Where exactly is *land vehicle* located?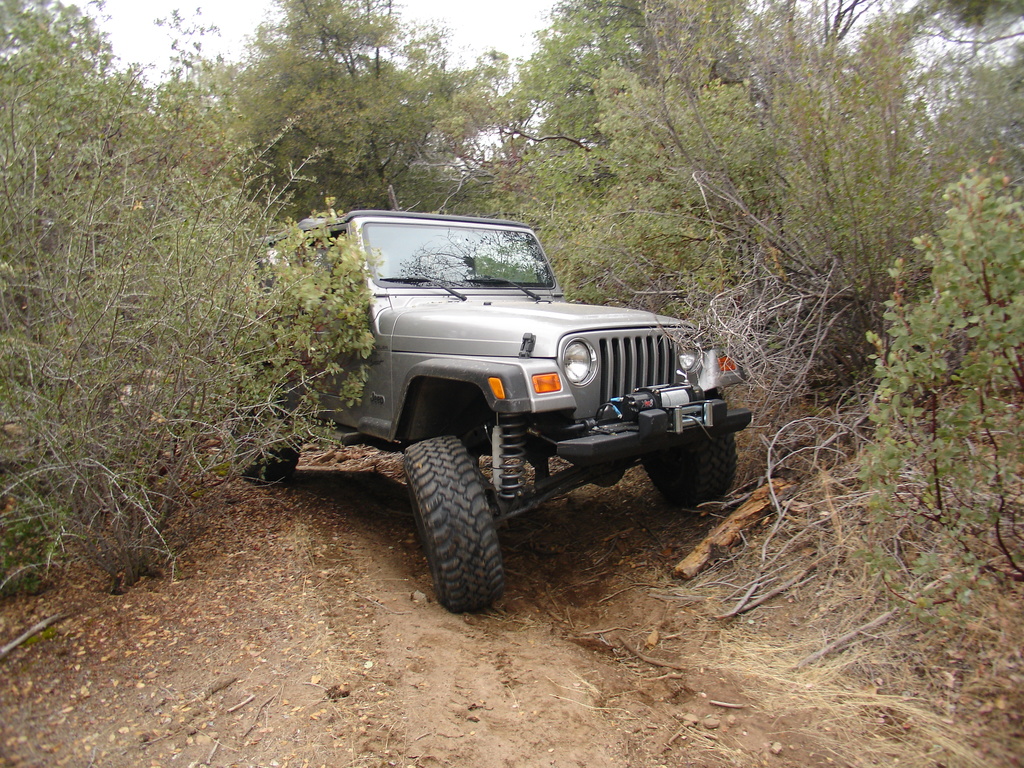
Its bounding box is region(325, 196, 744, 615).
